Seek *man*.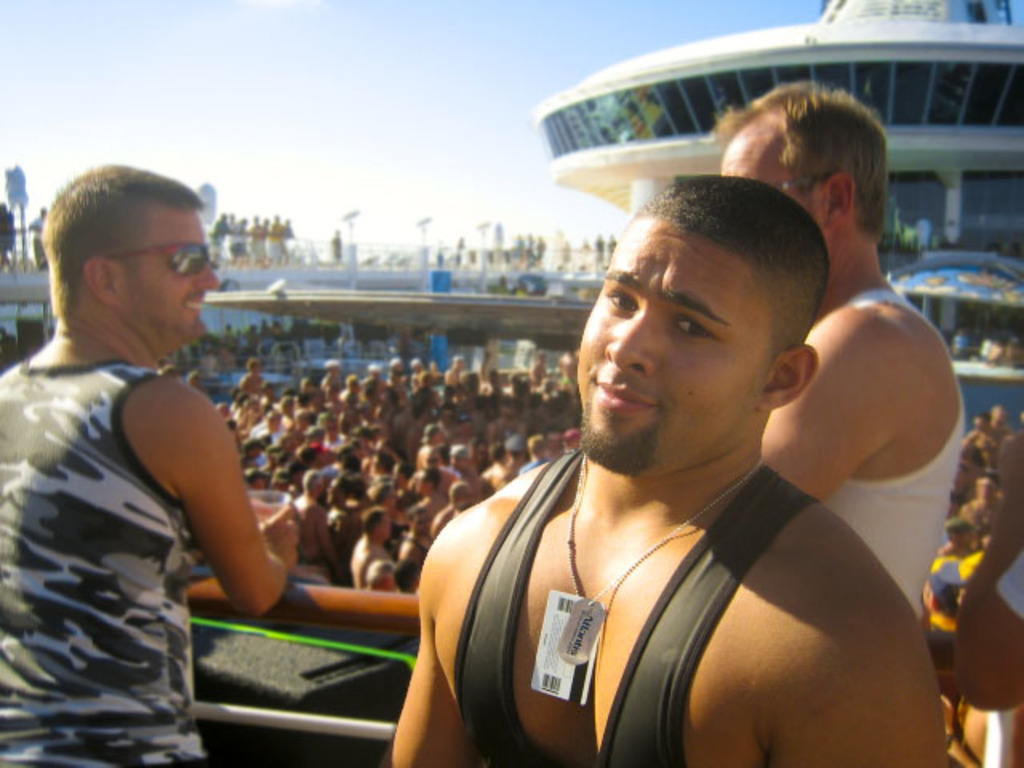
[x1=0, y1=165, x2=307, y2=766].
